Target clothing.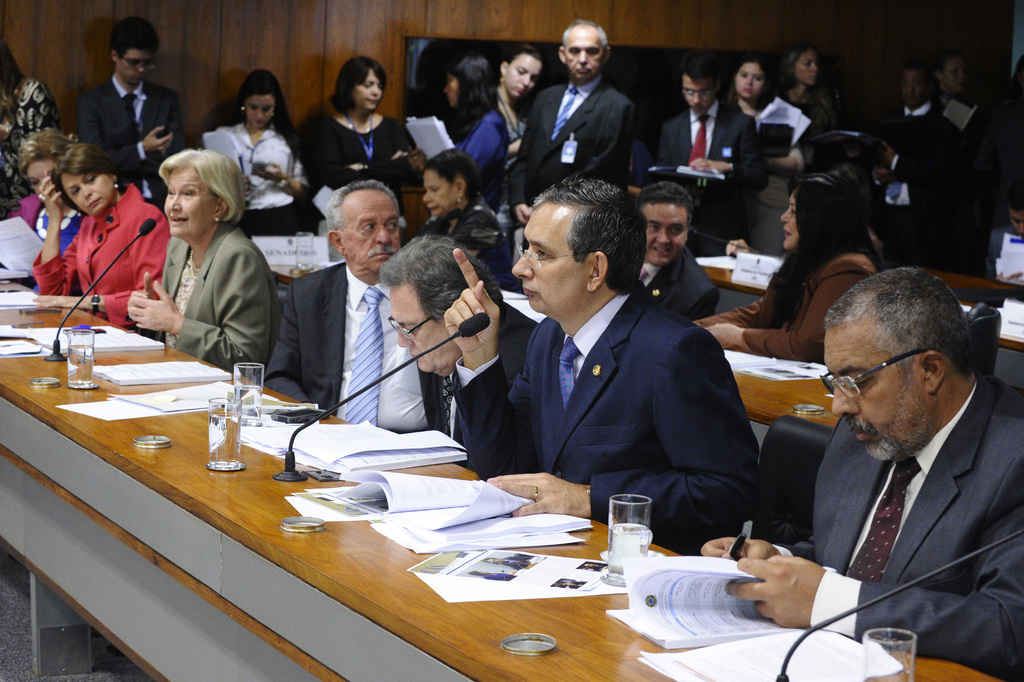
Target region: bbox=(756, 90, 861, 228).
